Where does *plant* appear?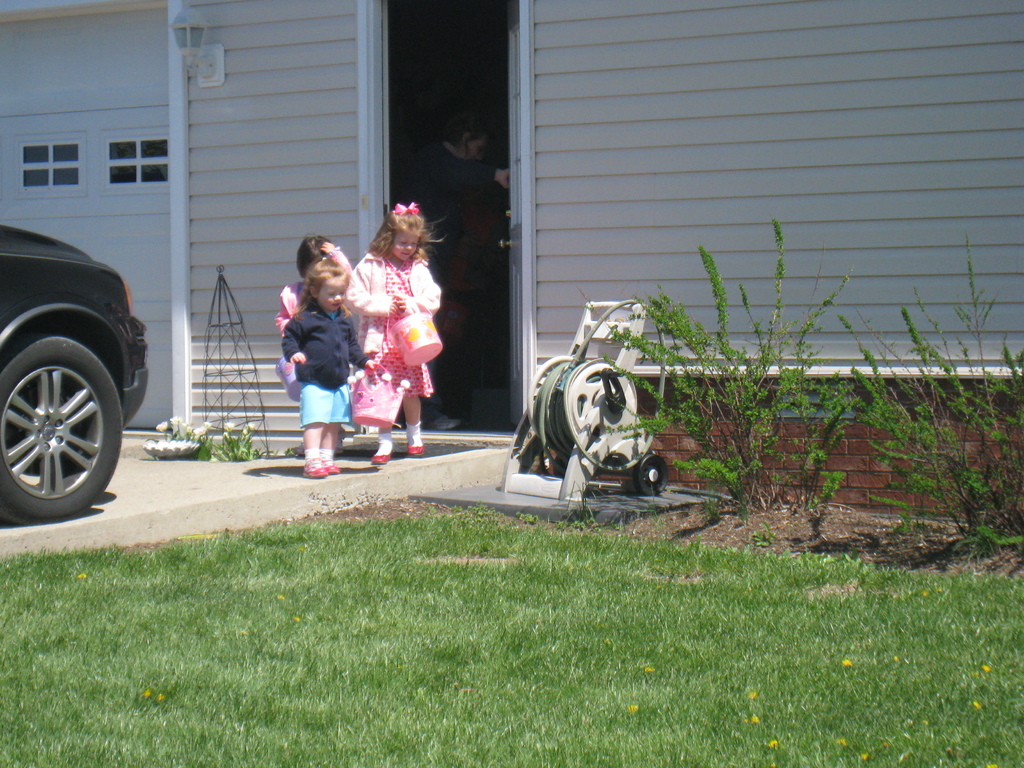
Appears at <region>822, 250, 1023, 552</region>.
